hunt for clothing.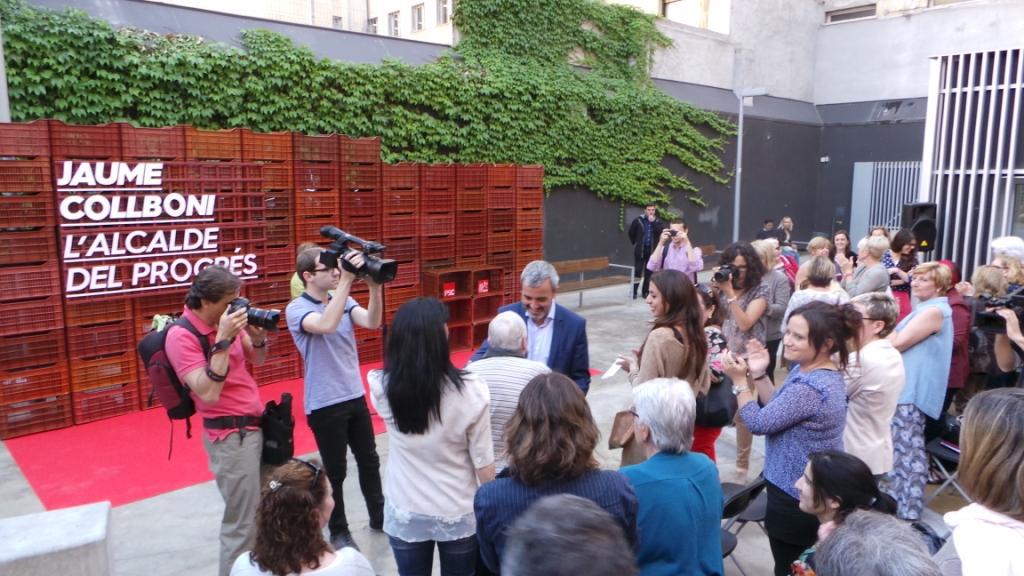
Hunted down at 626, 213, 661, 296.
